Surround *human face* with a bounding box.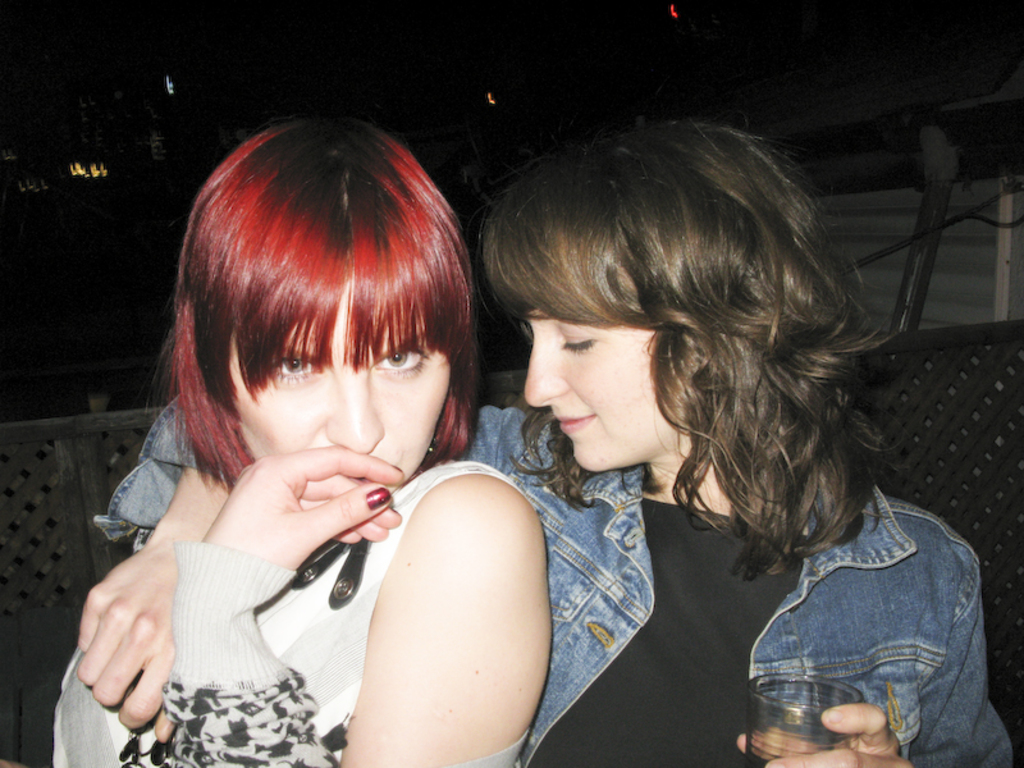
x1=232 y1=302 x2=449 y2=548.
